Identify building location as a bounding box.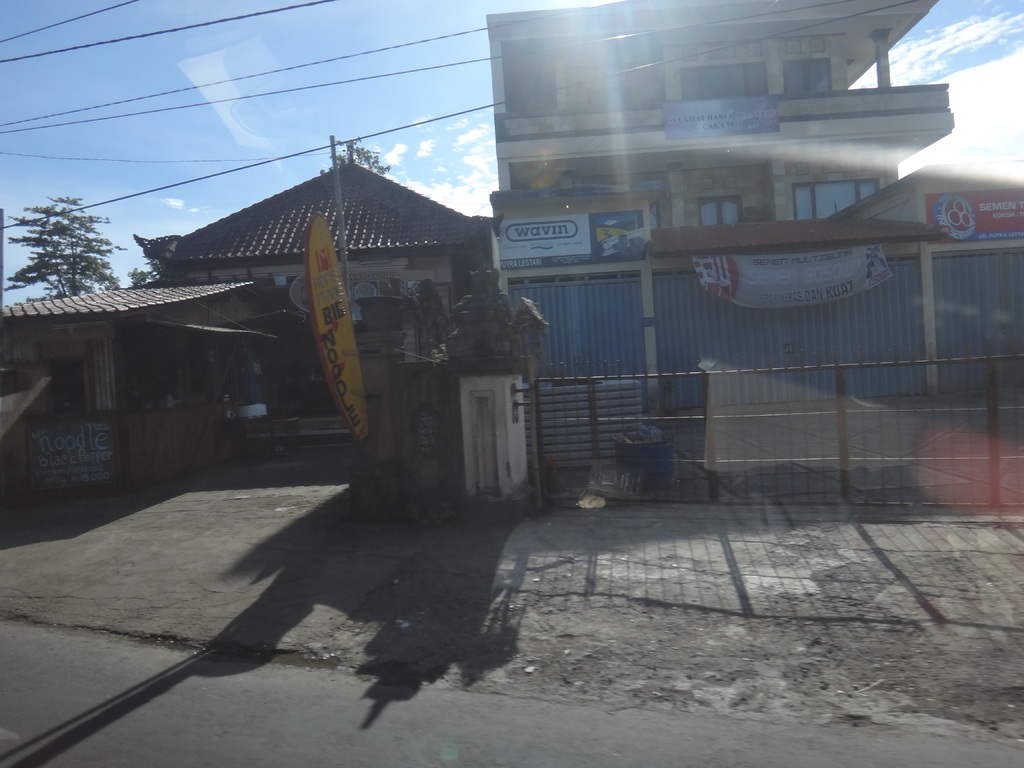
131 147 492 405.
